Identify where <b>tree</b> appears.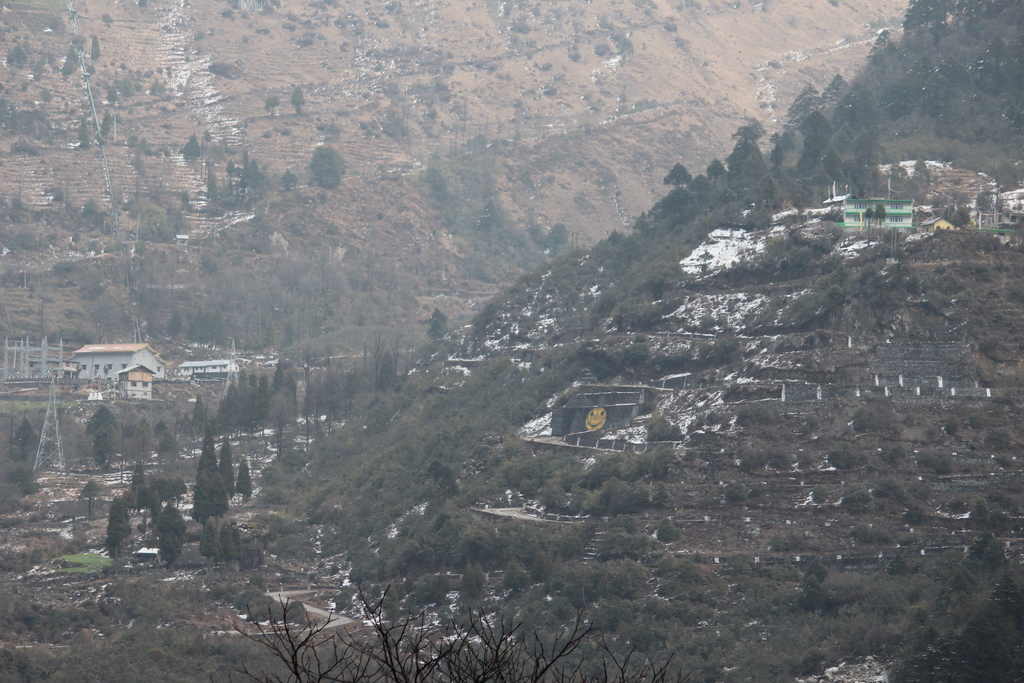
Appears at 8 414 42 502.
